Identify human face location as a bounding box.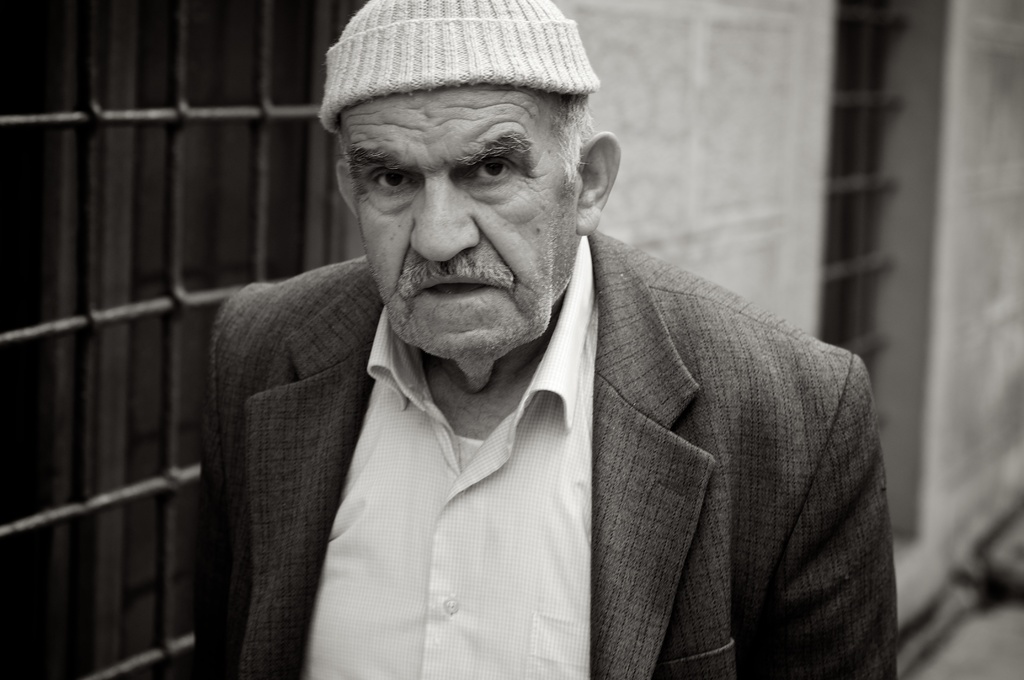
(x1=335, y1=85, x2=581, y2=360).
